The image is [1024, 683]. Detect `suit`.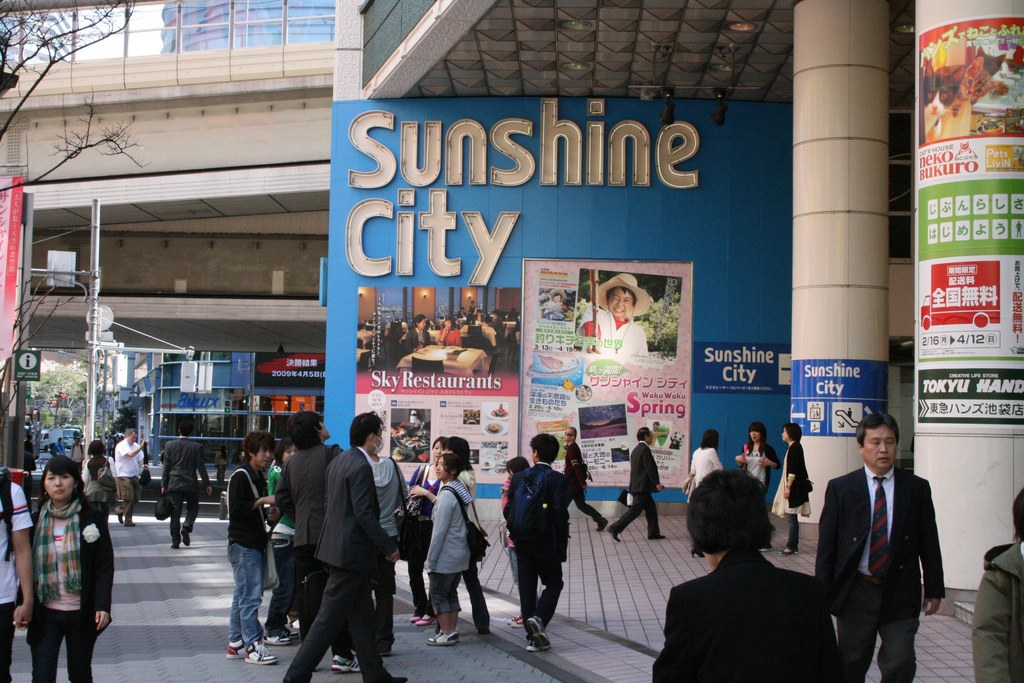
Detection: rect(161, 437, 214, 541).
